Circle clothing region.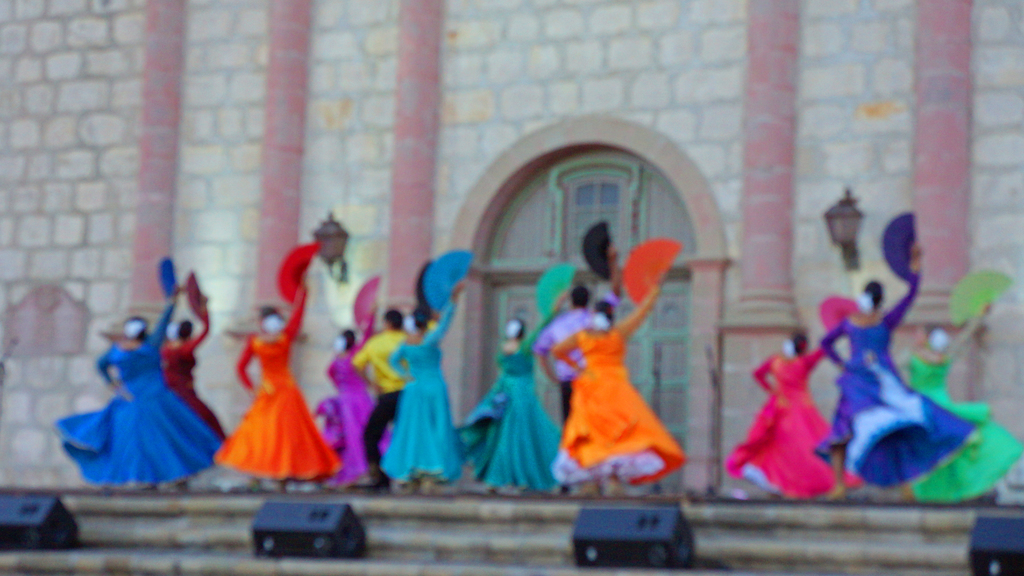
Region: box=[551, 267, 680, 479].
